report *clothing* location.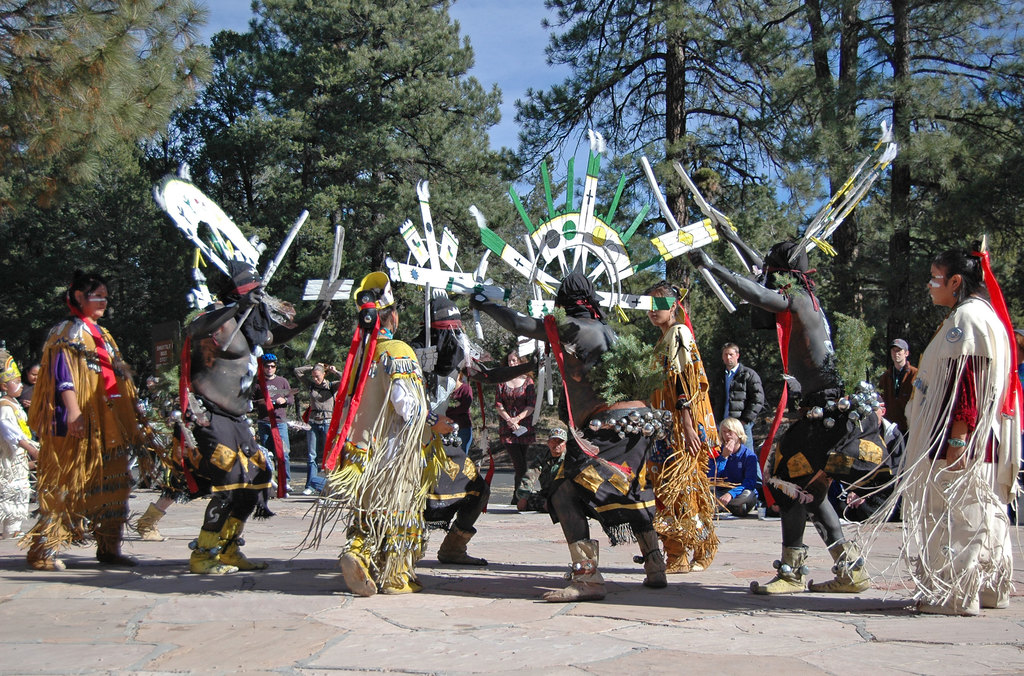
Report: [left=424, top=427, right=495, bottom=532].
